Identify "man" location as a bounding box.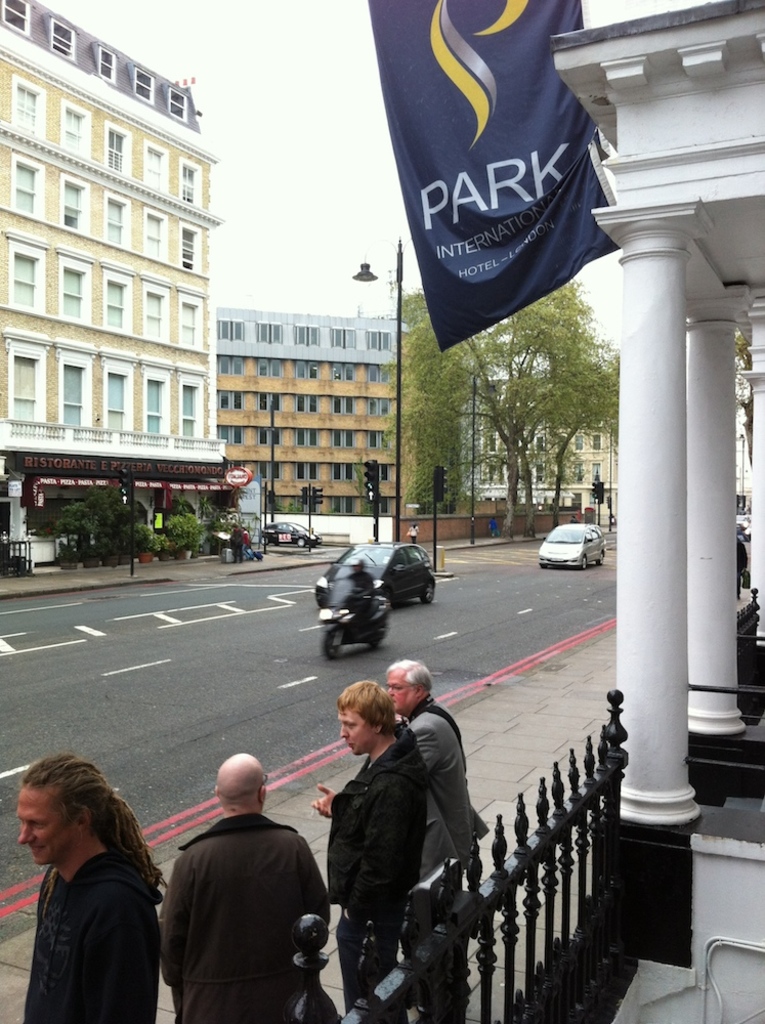
<bbox>107, 751, 301, 1020</bbox>.
